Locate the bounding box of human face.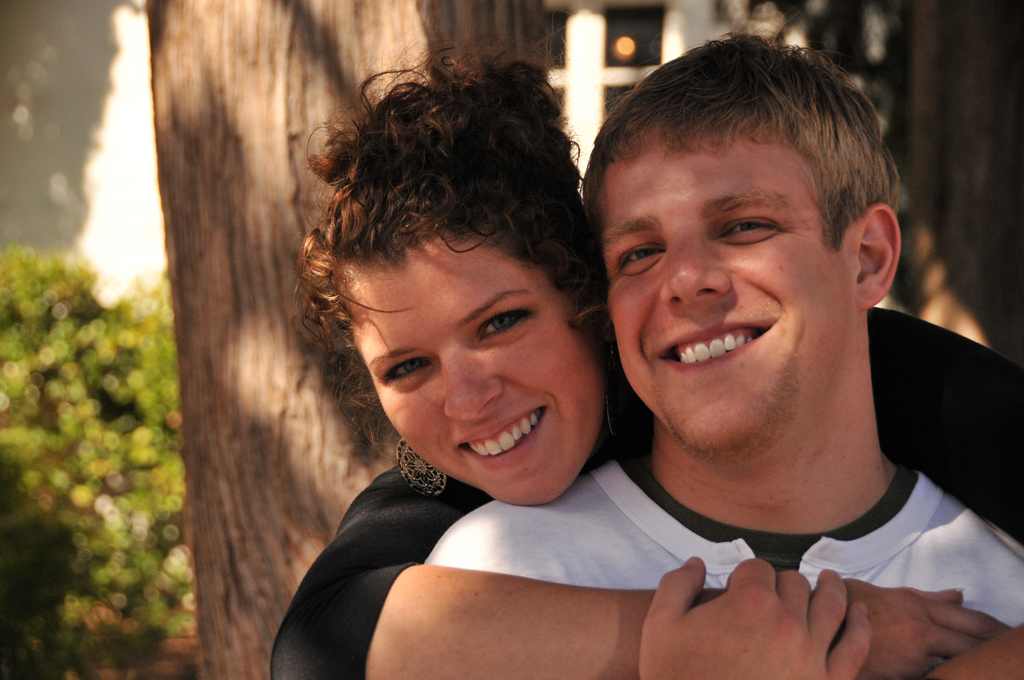
Bounding box: (left=607, top=134, right=849, bottom=449).
